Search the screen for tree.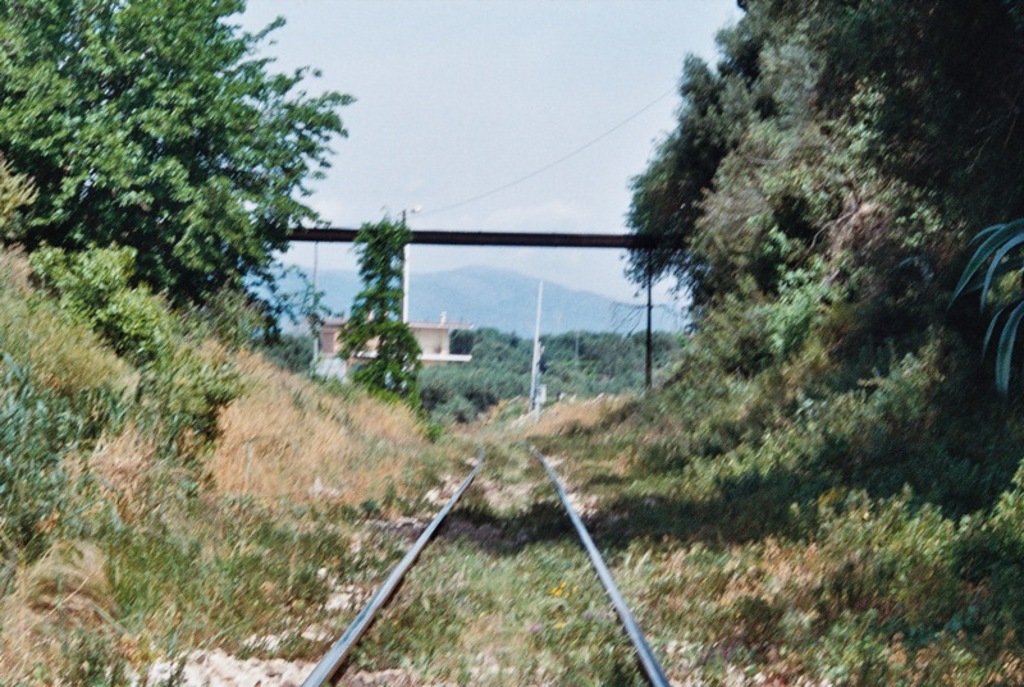
Found at [333, 203, 421, 400].
